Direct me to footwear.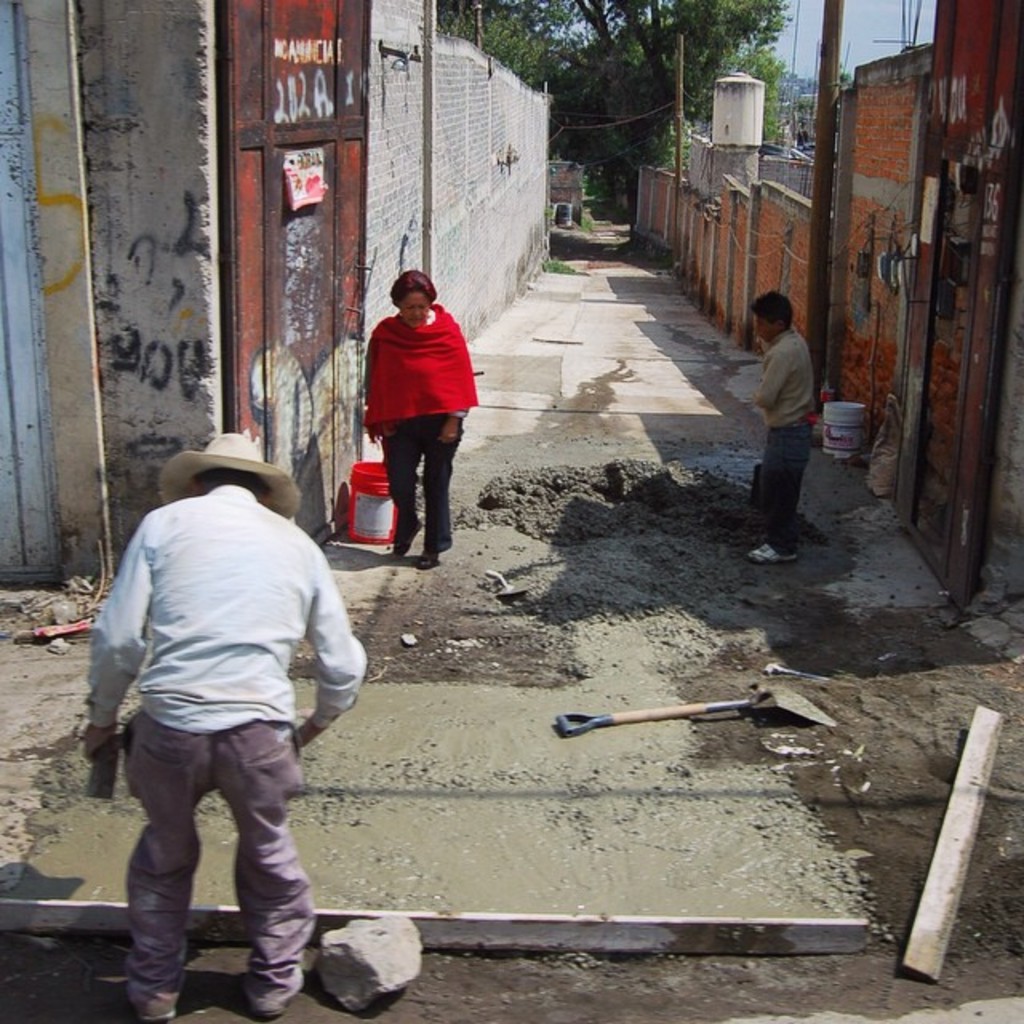
Direction: [418,547,437,570].
